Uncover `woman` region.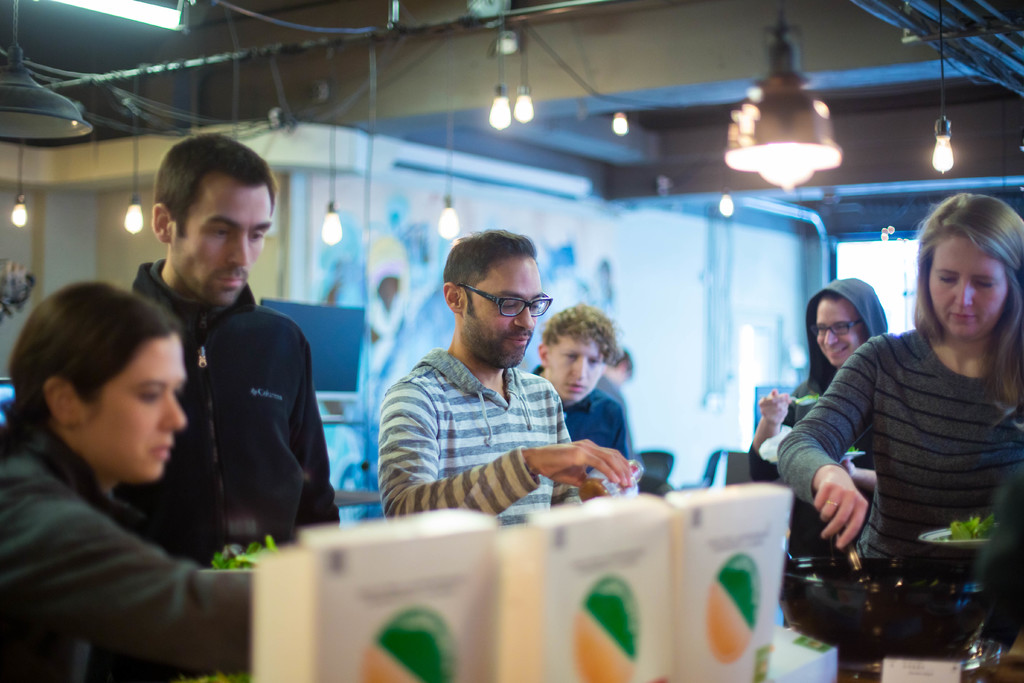
Uncovered: {"left": 776, "top": 190, "right": 1023, "bottom": 562}.
